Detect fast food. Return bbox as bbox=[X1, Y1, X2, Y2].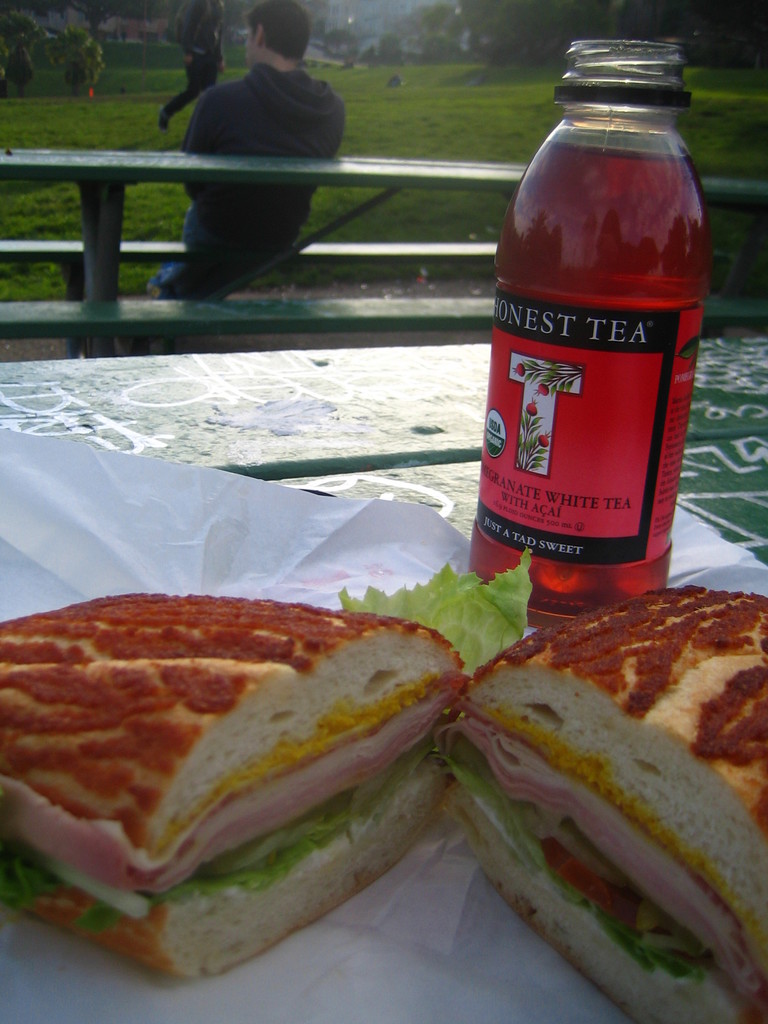
bbox=[451, 577, 767, 1023].
